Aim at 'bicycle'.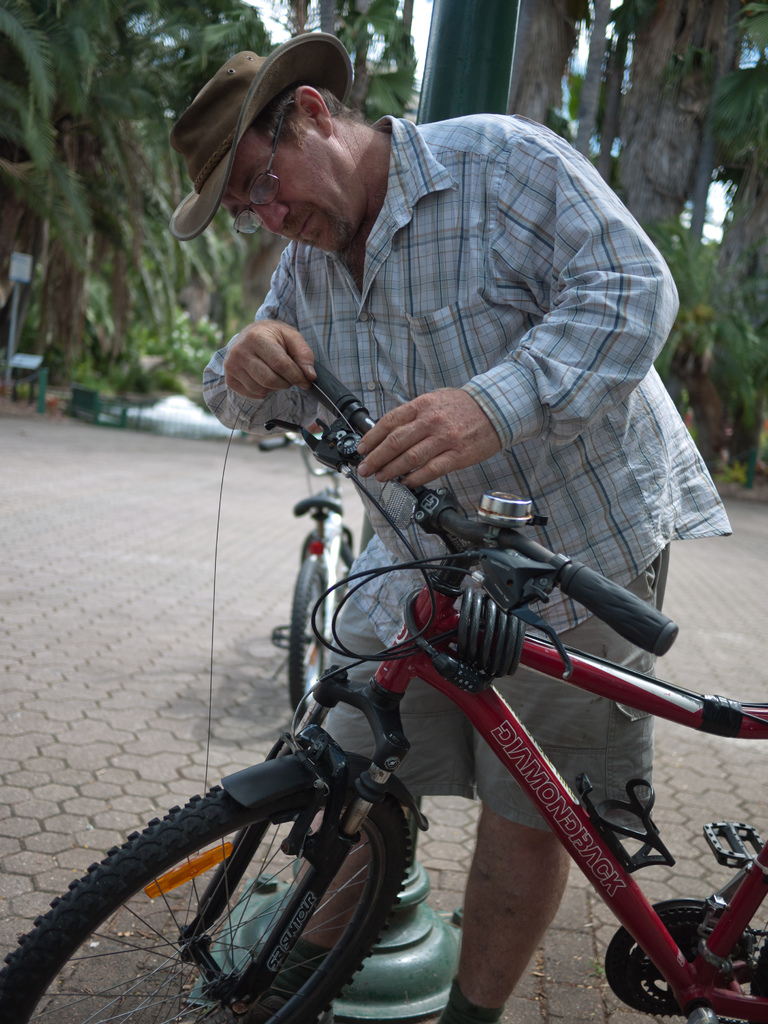
Aimed at pyautogui.locateOnScreen(0, 342, 767, 1023).
